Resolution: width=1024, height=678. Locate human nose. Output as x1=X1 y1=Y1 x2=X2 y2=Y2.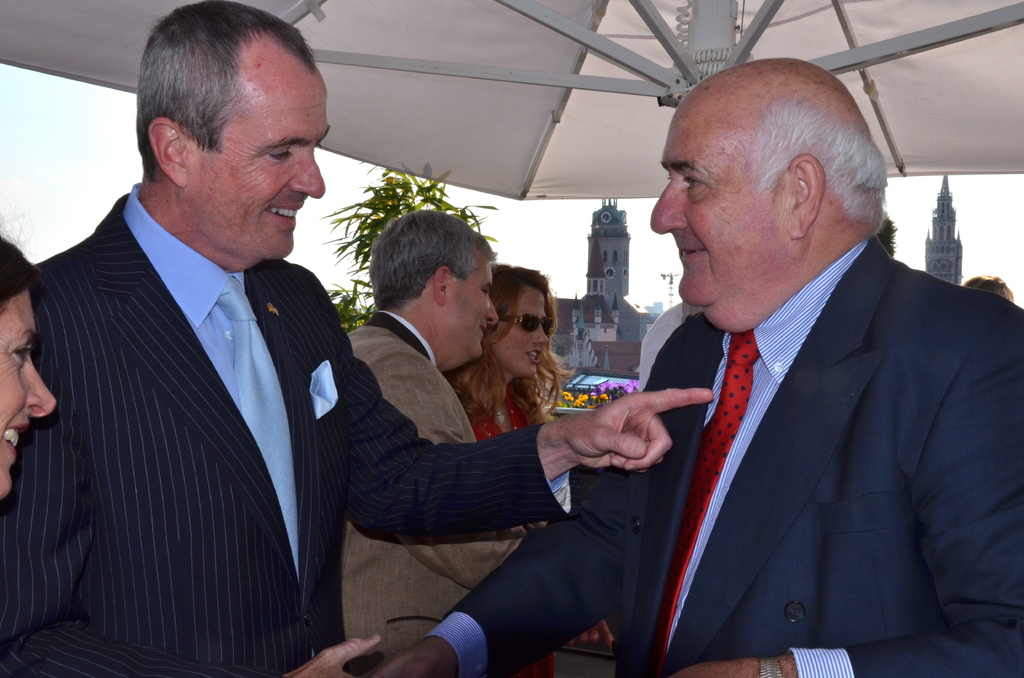
x1=485 y1=302 x2=499 y2=325.
